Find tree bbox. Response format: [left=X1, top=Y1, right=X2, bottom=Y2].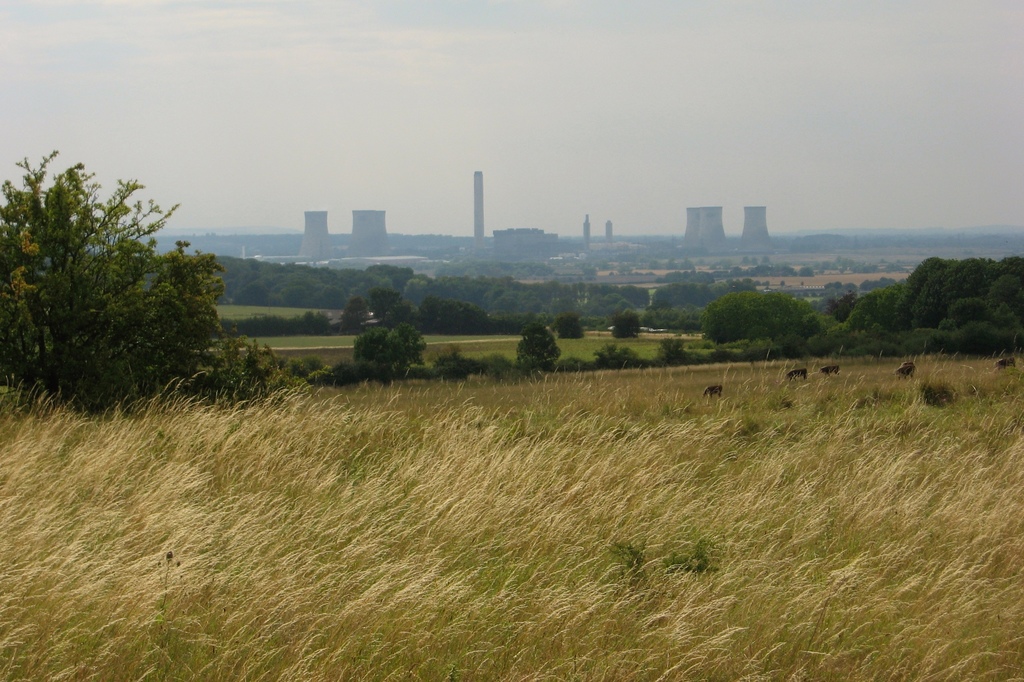
[left=374, top=283, right=418, bottom=322].
